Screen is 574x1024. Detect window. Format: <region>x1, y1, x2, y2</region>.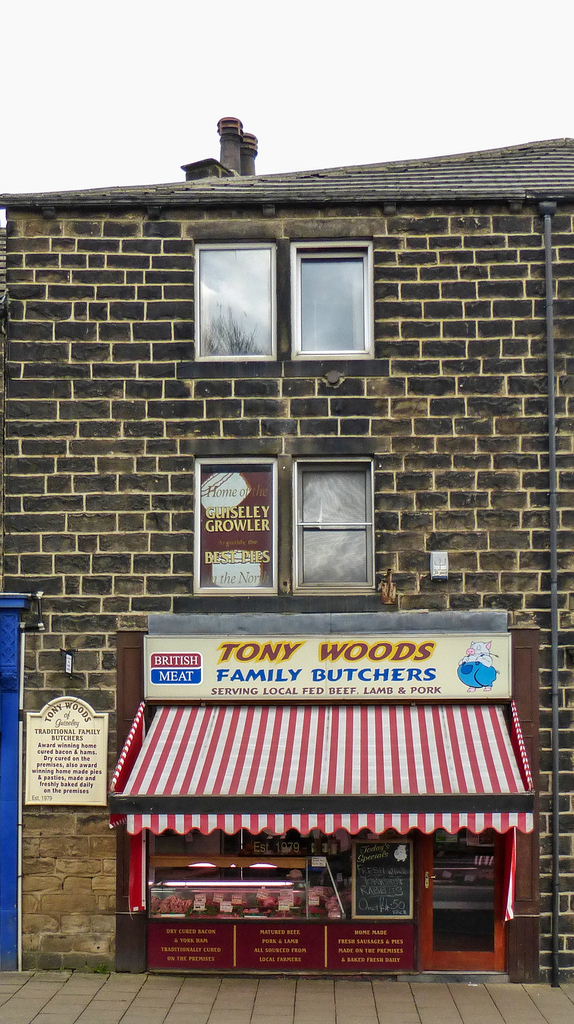
<region>291, 460, 373, 585</region>.
